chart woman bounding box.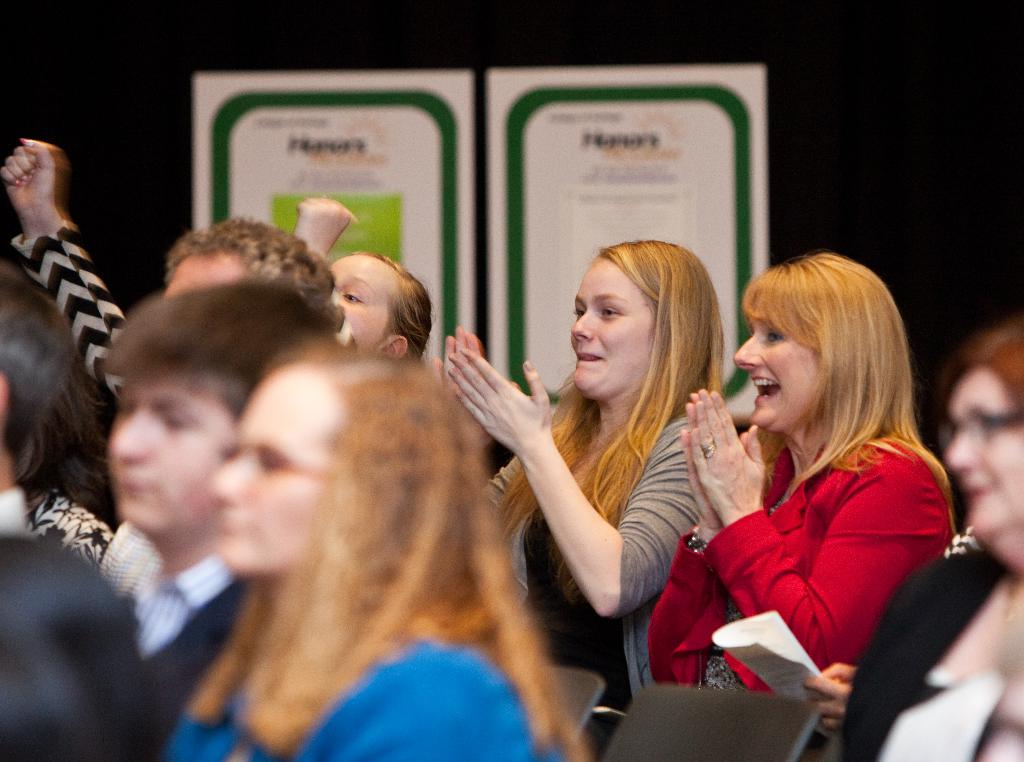
Charted: bbox=(330, 253, 433, 350).
